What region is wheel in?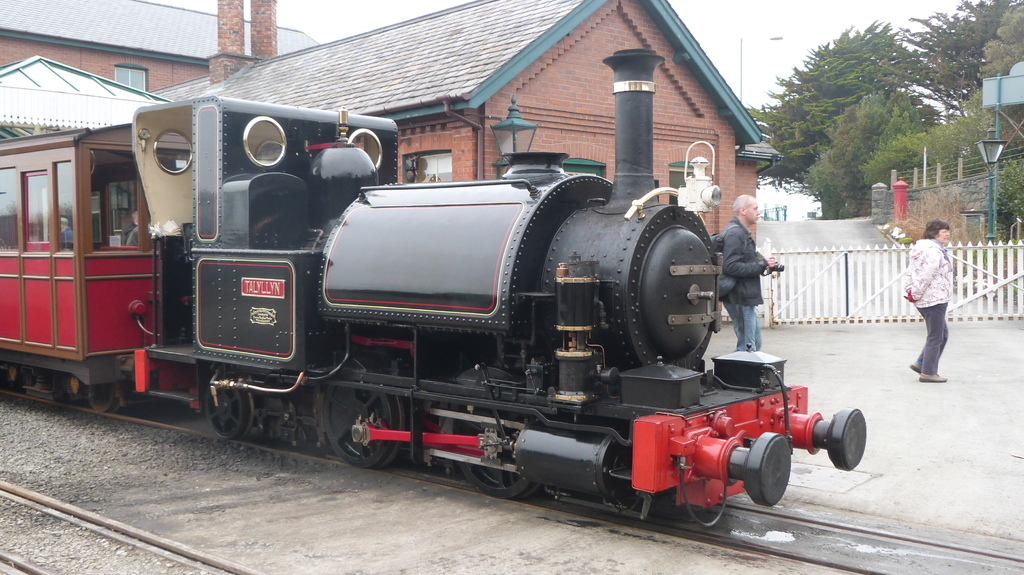
select_region(828, 412, 869, 474).
